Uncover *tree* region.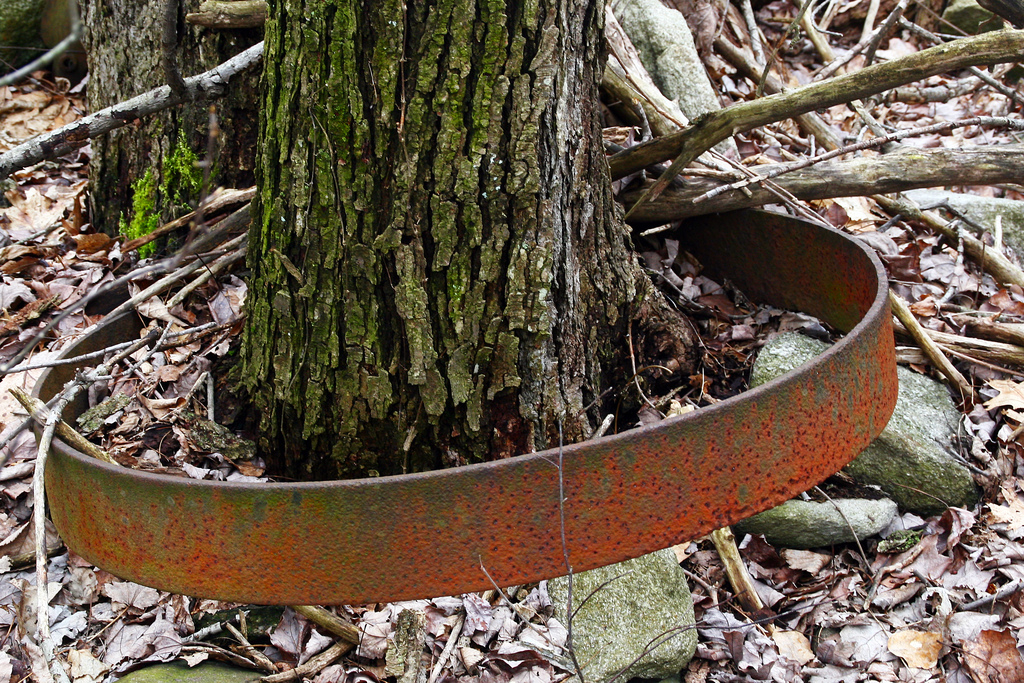
Uncovered: x1=75, y1=0, x2=257, y2=227.
